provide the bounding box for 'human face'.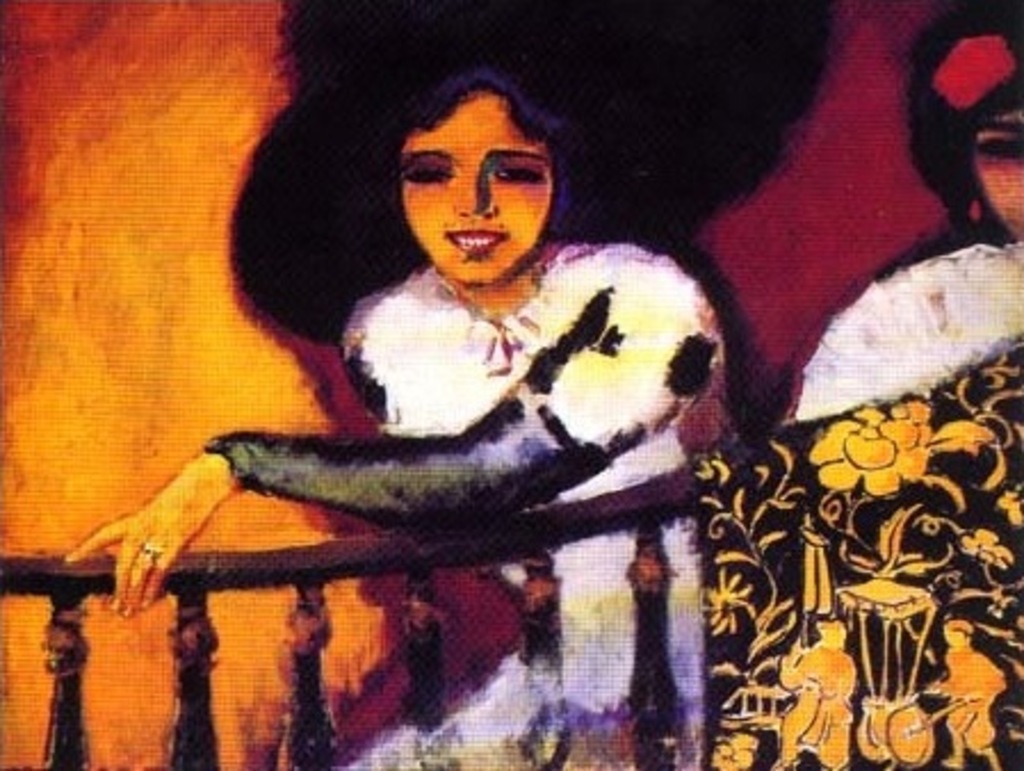
<region>388, 91, 566, 281</region>.
